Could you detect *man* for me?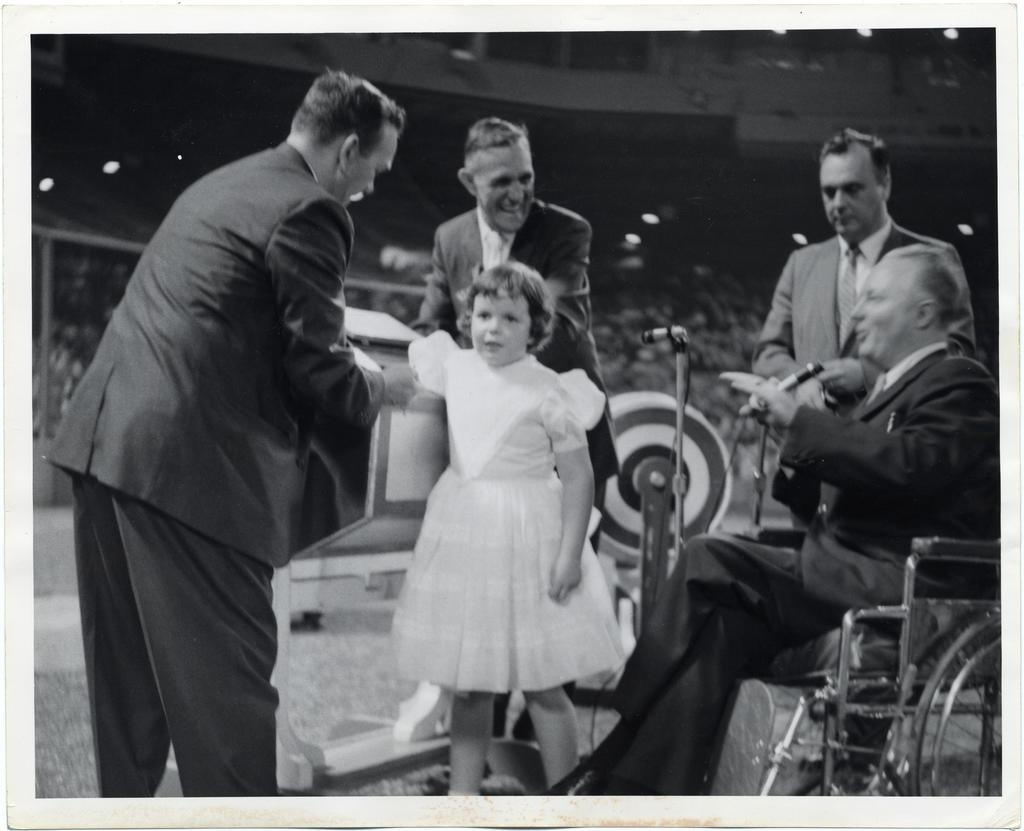
Detection result: locate(424, 116, 625, 765).
